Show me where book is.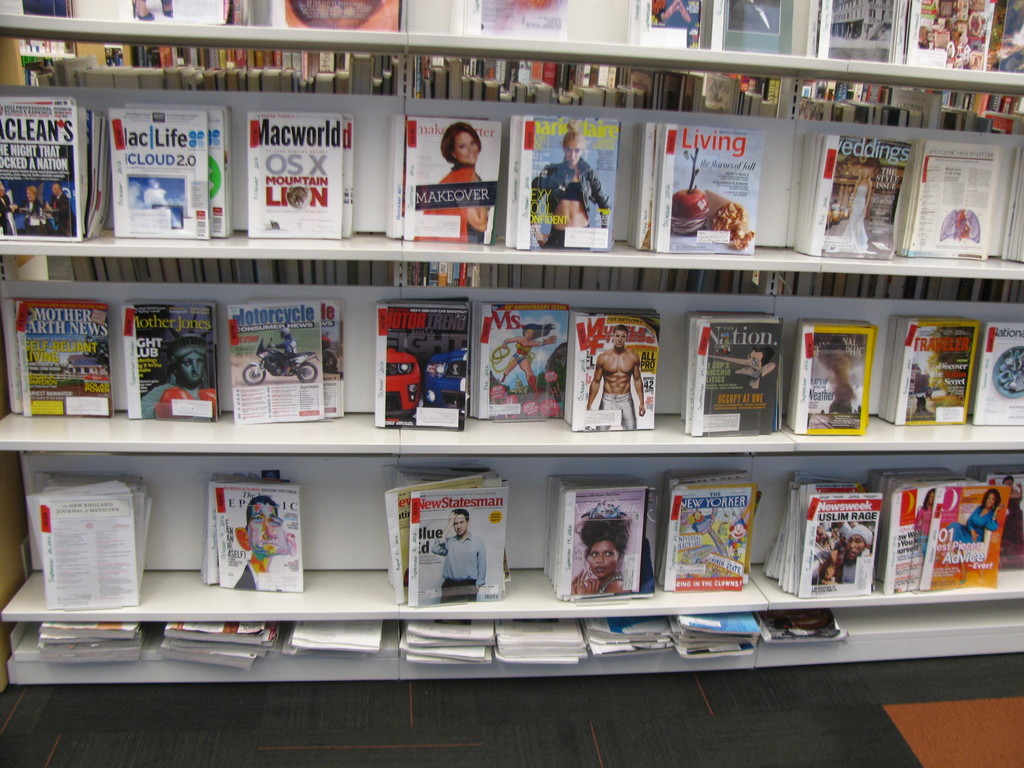
book is at <box>680,312,781,433</box>.
